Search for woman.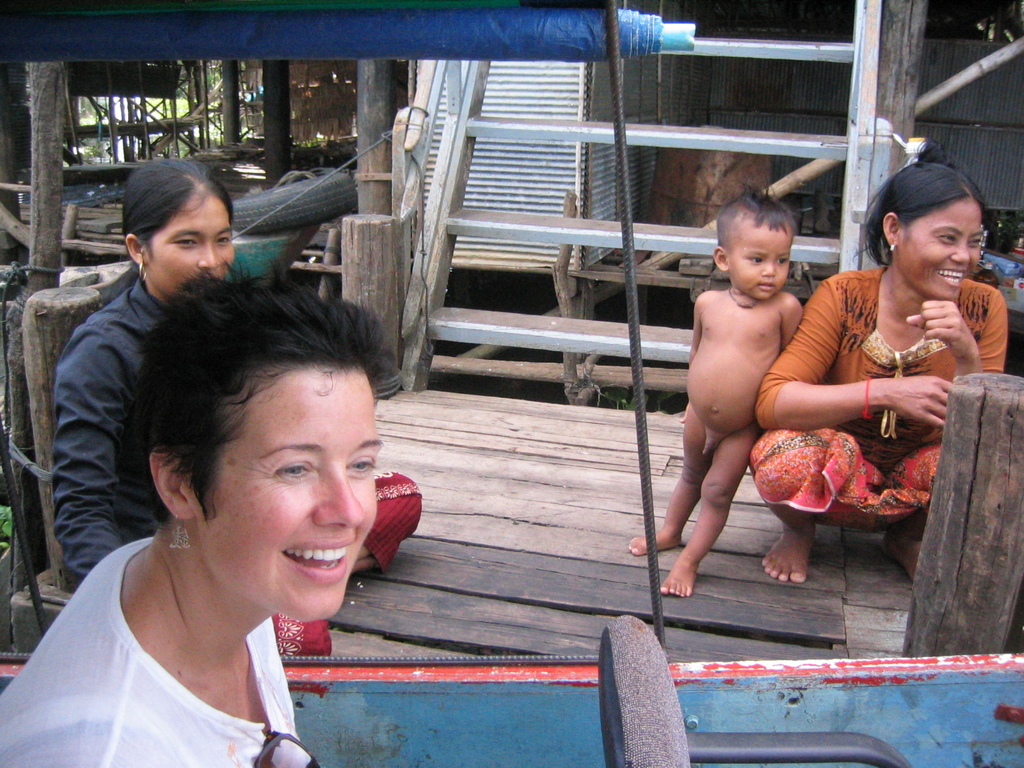
Found at 49:152:426:693.
